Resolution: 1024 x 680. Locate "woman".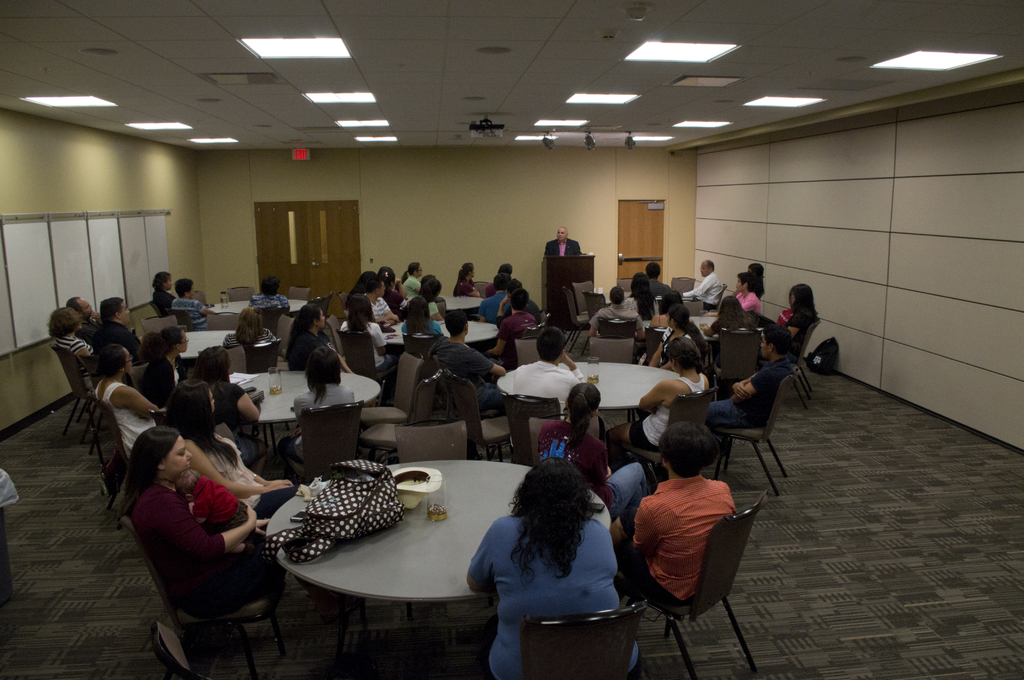
(left=150, top=271, right=180, bottom=312).
